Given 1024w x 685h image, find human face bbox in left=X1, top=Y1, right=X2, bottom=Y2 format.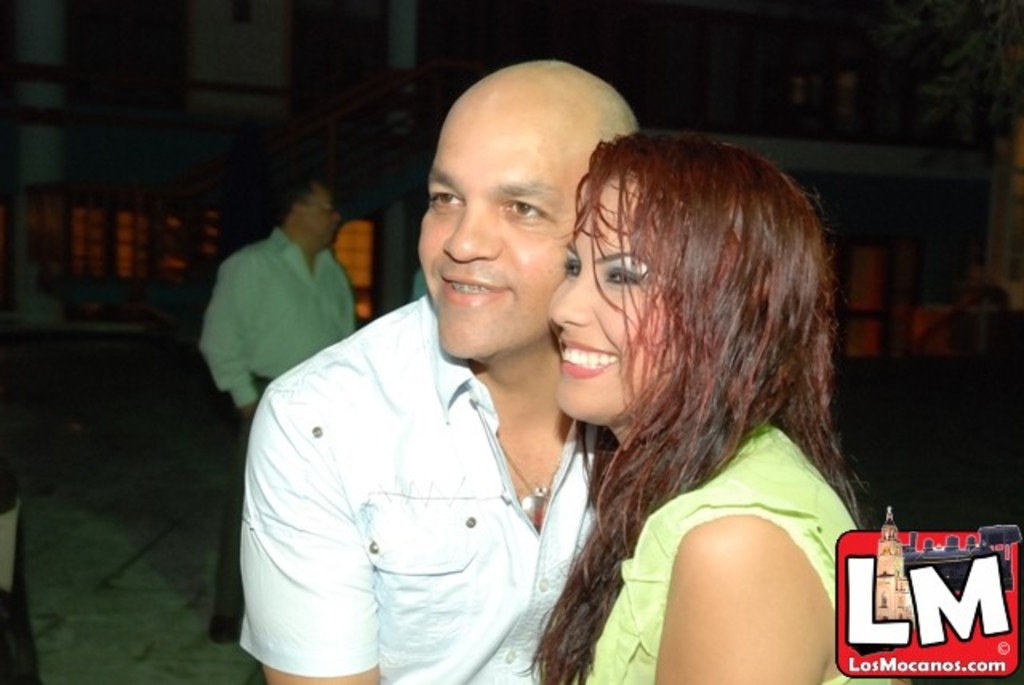
left=307, top=184, right=341, bottom=243.
